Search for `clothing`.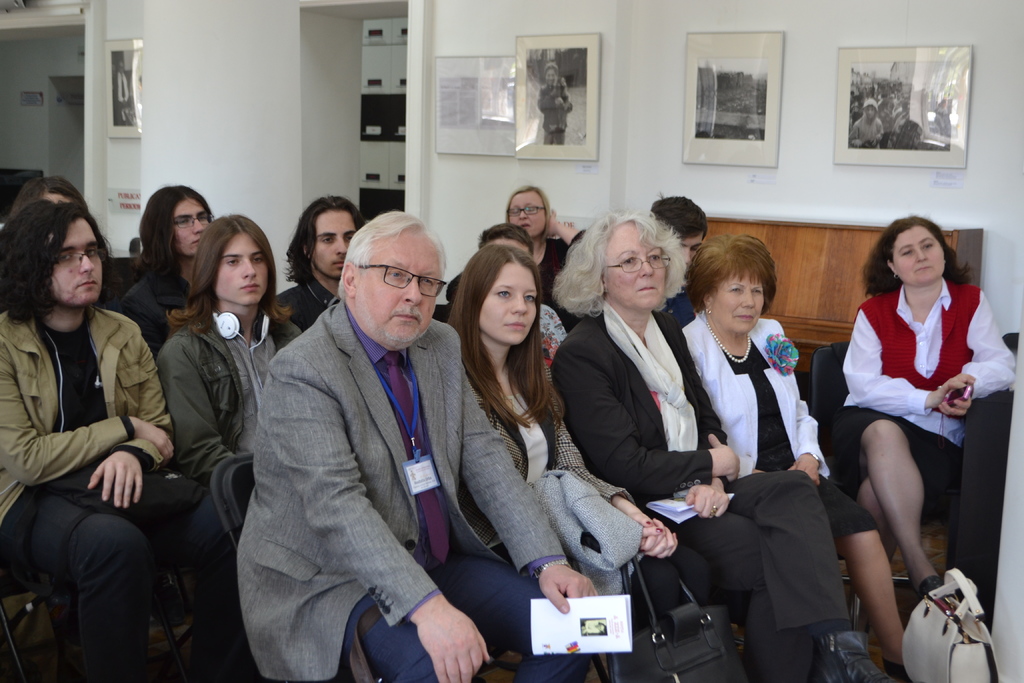
Found at Rect(535, 82, 575, 147).
